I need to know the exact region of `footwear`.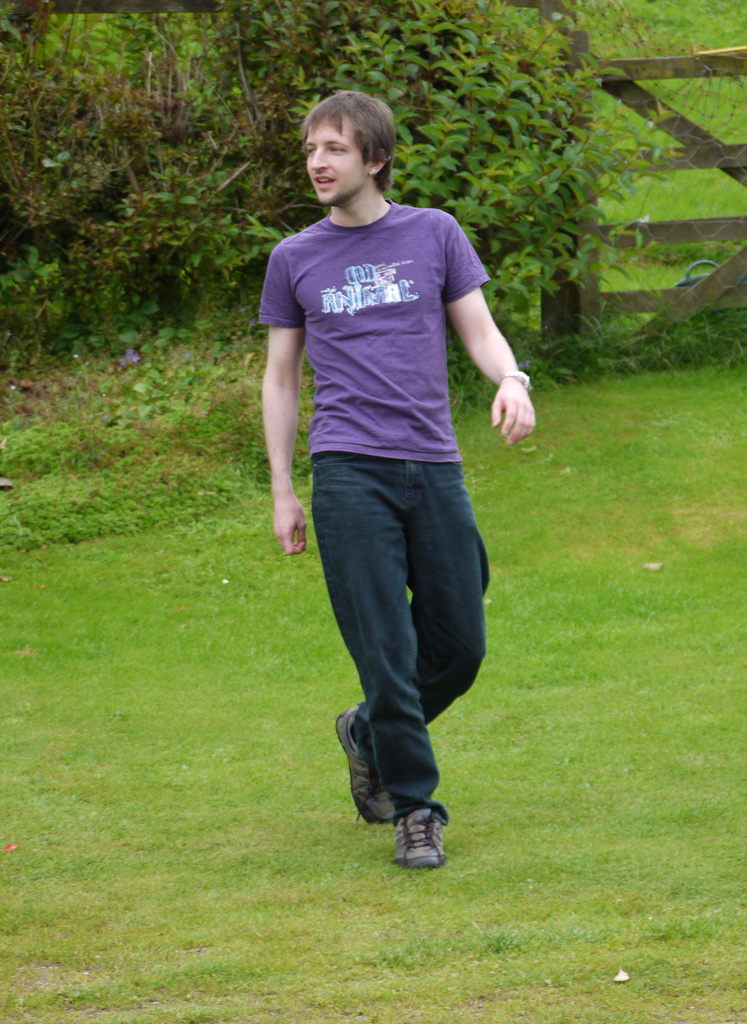
Region: region(389, 810, 448, 869).
